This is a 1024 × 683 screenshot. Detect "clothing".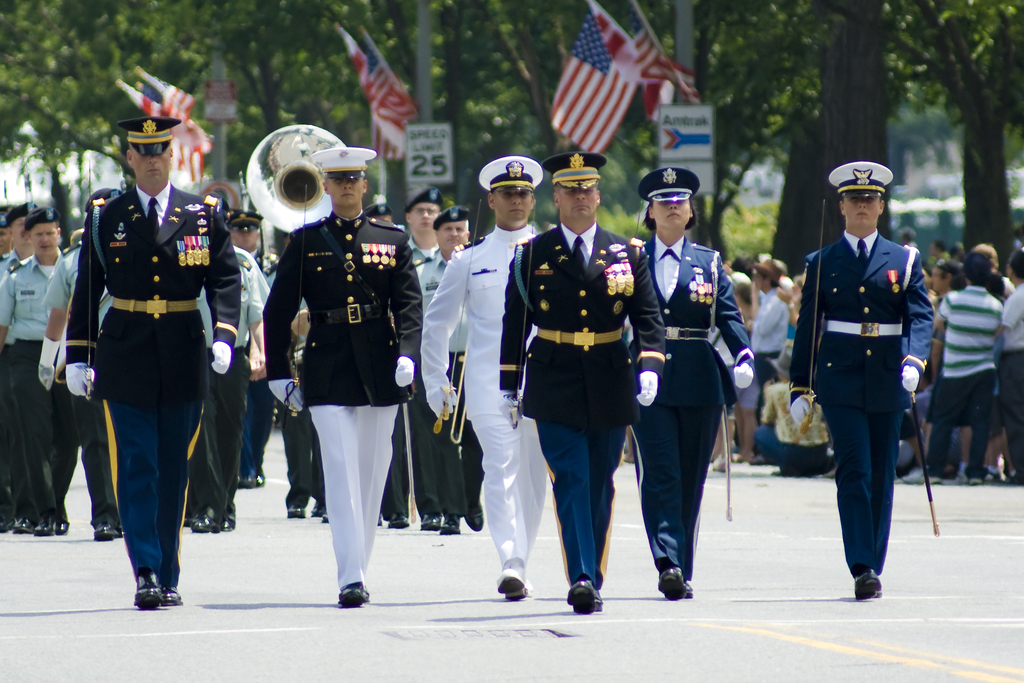
bbox(496, 220, 677, 579).
